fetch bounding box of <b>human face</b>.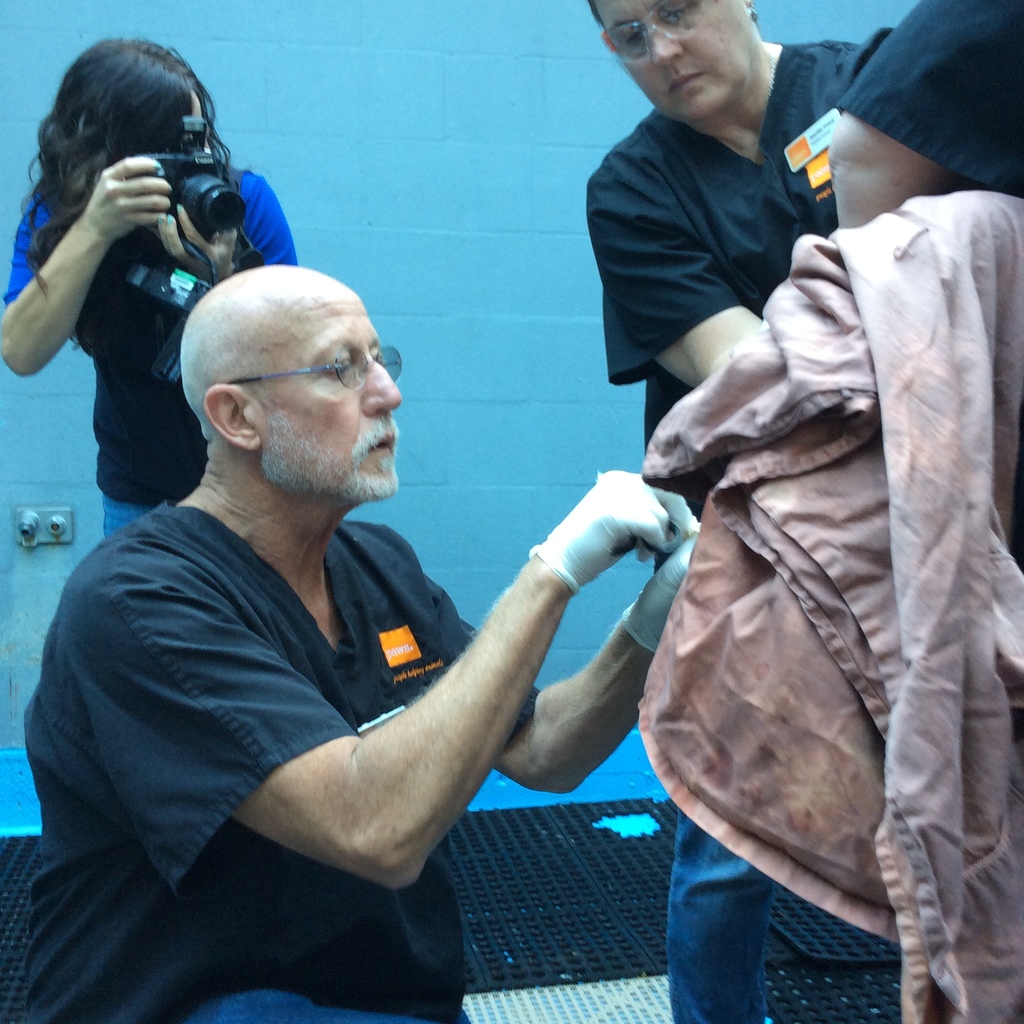
Bbox: l=593, t=0, r=761, b=121.
